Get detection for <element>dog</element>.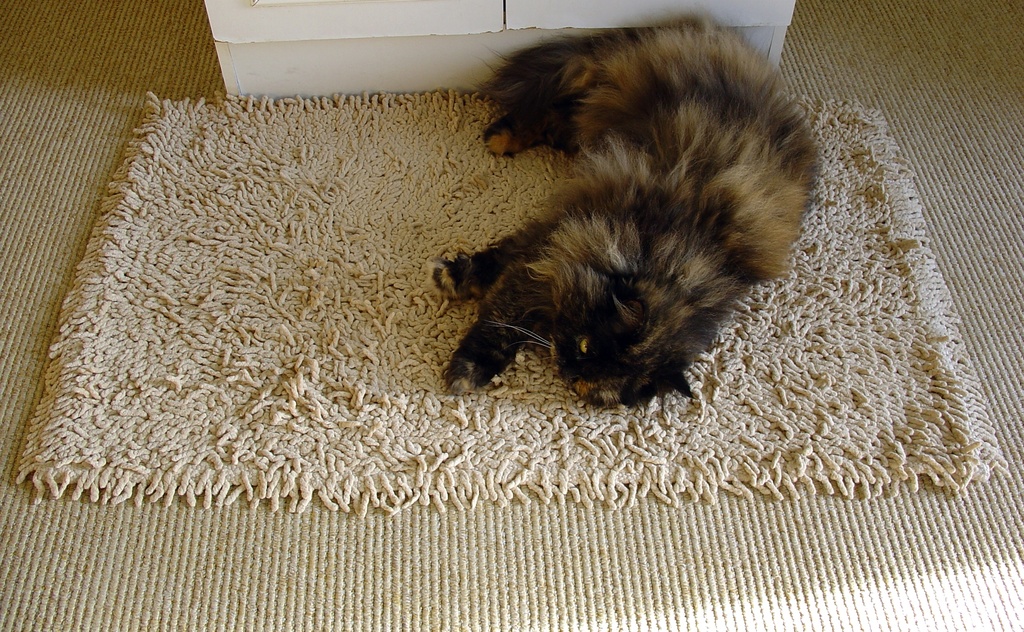
Detection: [left=428, top=13, right=819, bottom=401].
